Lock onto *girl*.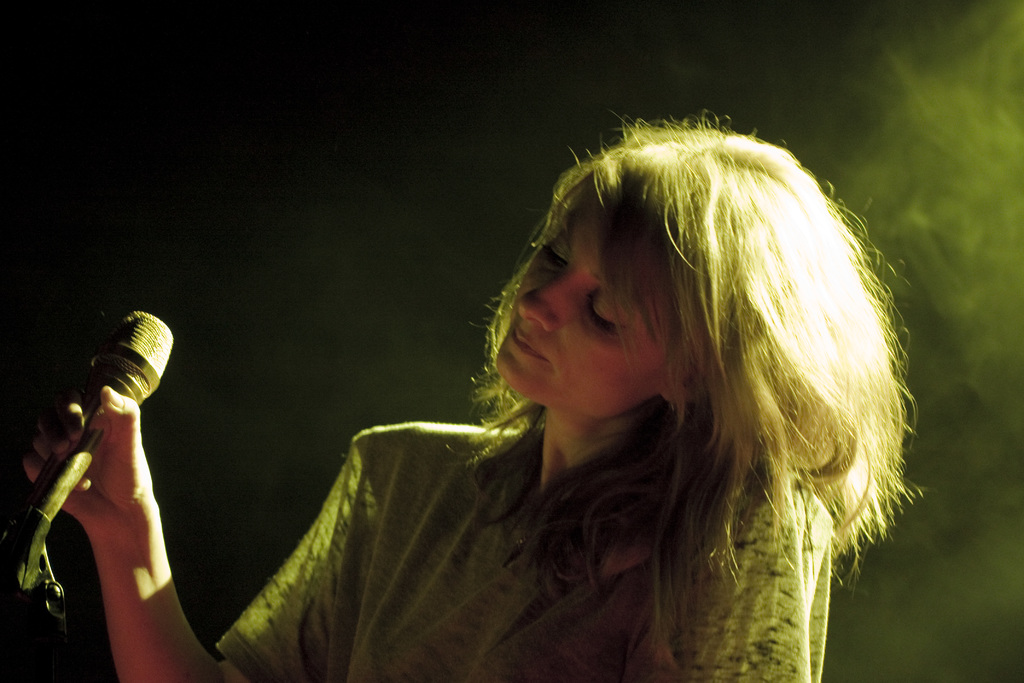
Locked: [40,140,929,682].
